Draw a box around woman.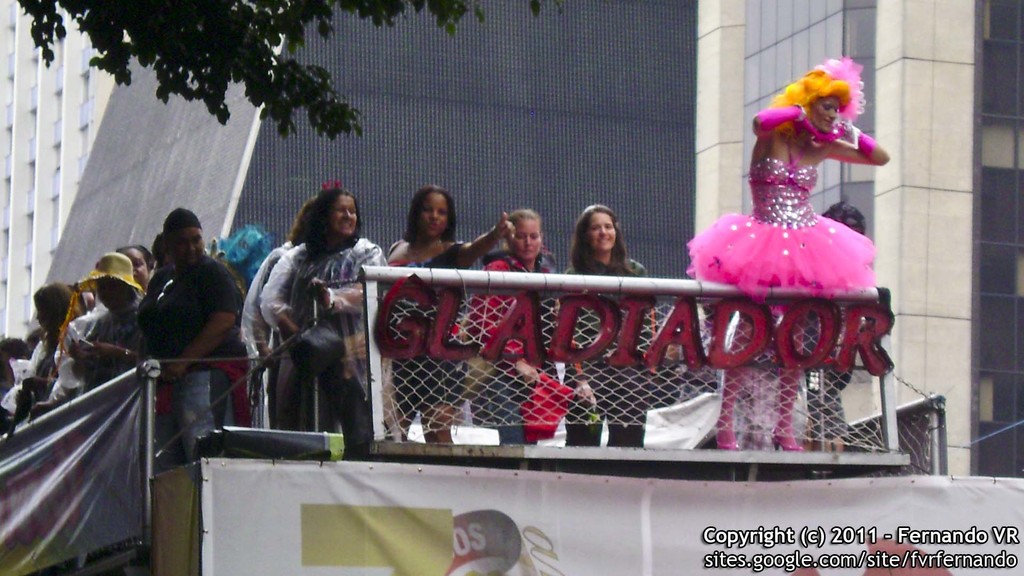
236:181:378:460.
